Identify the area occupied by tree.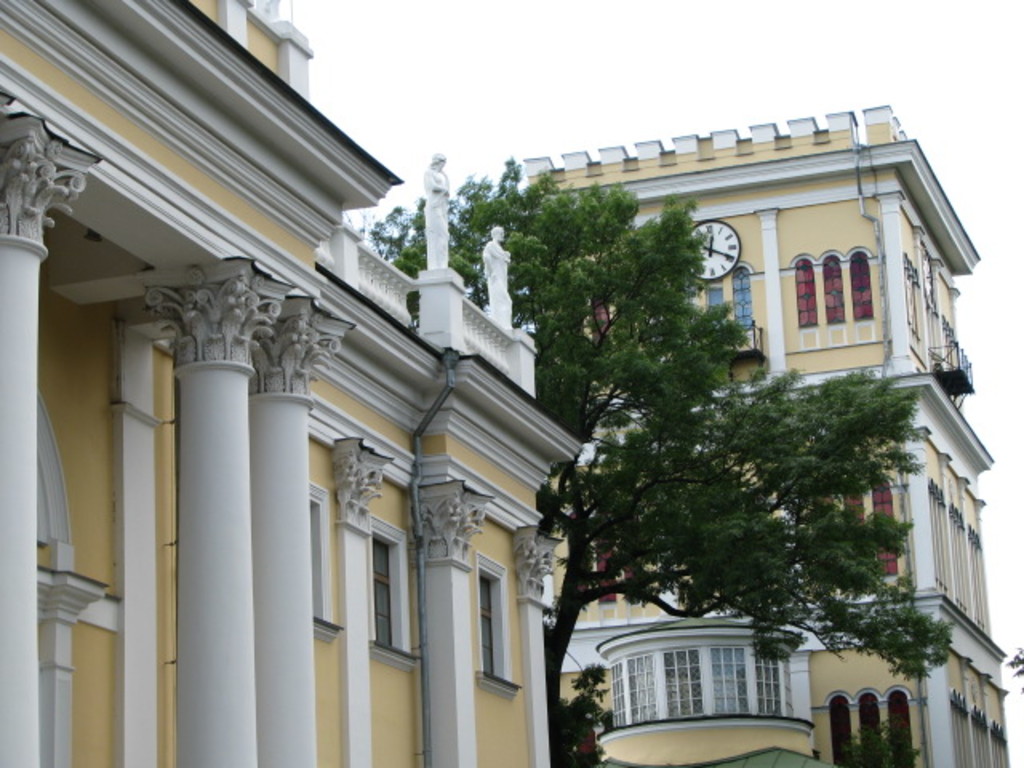
Area: 490/134/976/701.
